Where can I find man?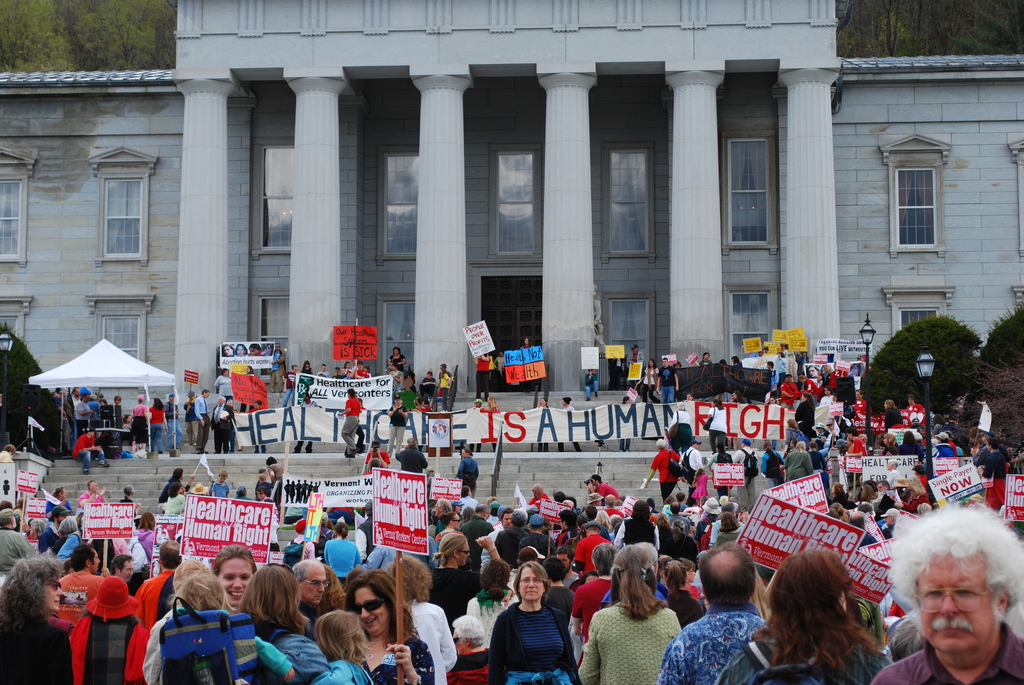
You can find it at region(866, 505, 1023, 684).
